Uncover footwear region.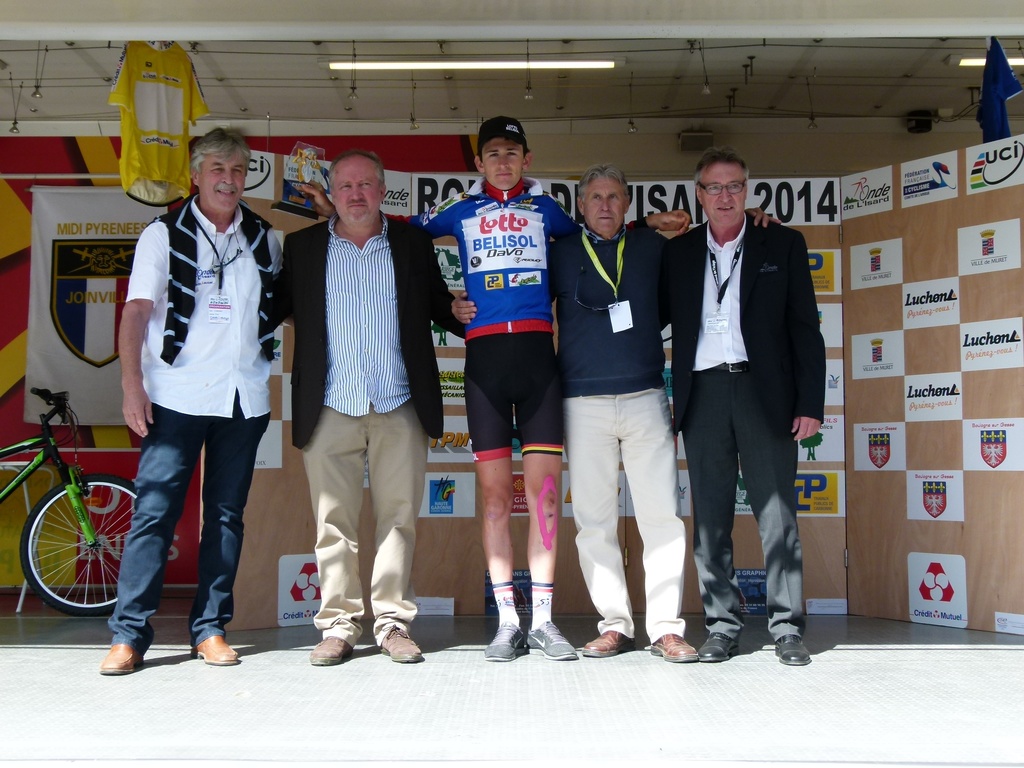
Uncovered: [left=576, top=627, right=628, bottom=662].
